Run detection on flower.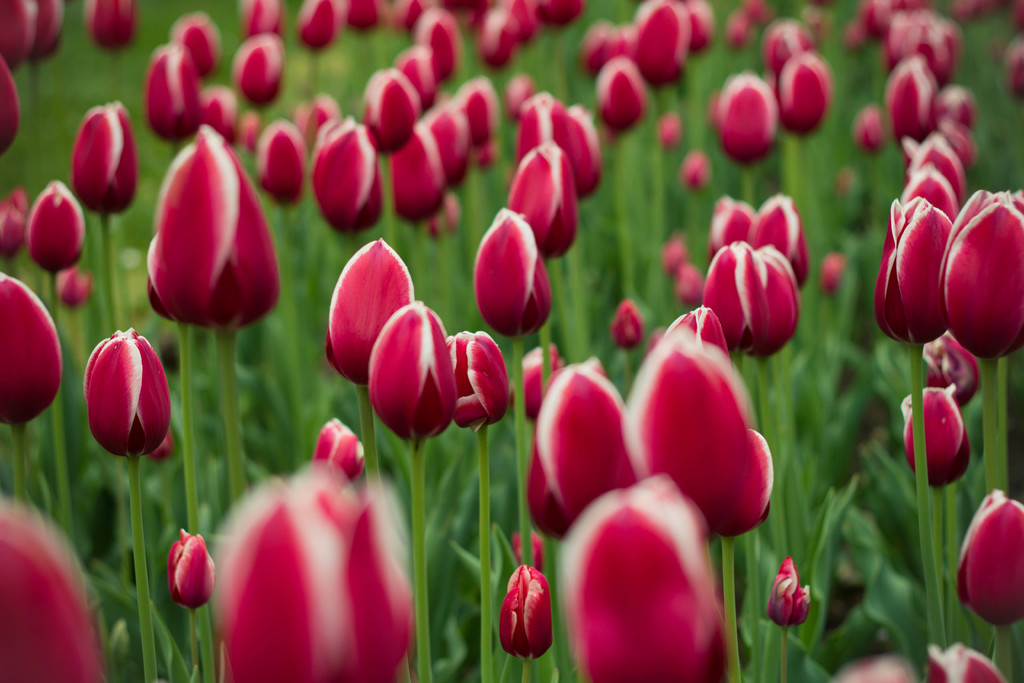
Result: {"x1": 89, "y1": 0, "x2": 139, "y2": 54}.
